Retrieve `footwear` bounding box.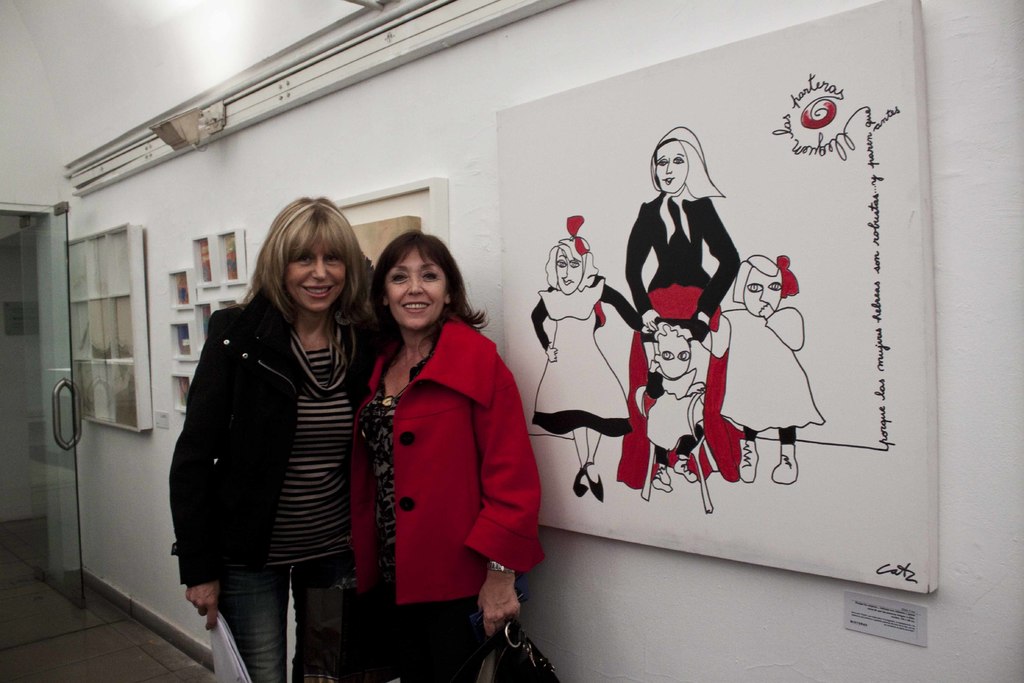
Bounding box: box(584, 462, 609, 506).
